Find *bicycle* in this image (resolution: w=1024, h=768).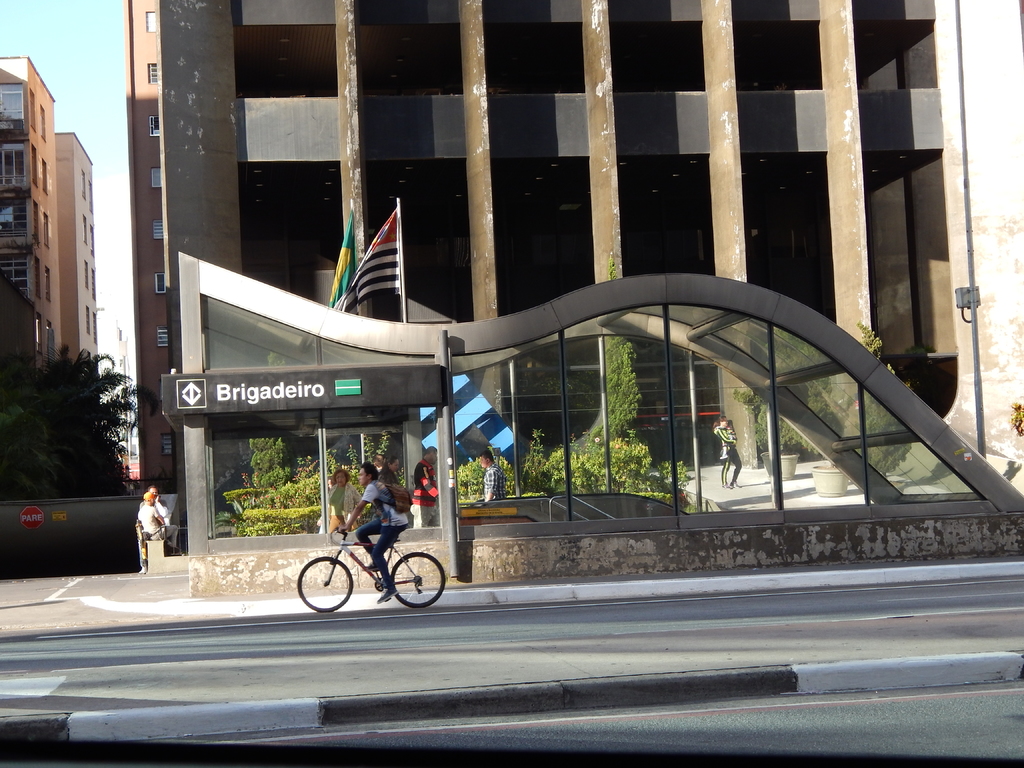
{"left": 291, "top": 522, "right": 433, "bottom": 618}.
